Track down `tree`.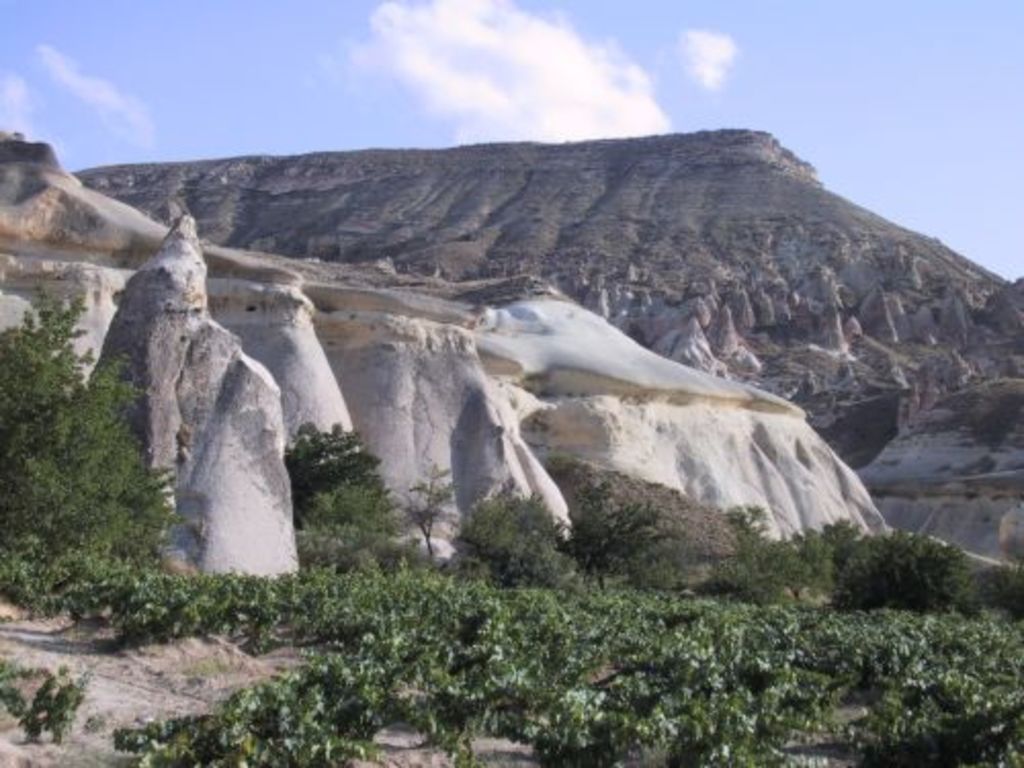
Tracked to l=393, t=457, r=463, b=567.
